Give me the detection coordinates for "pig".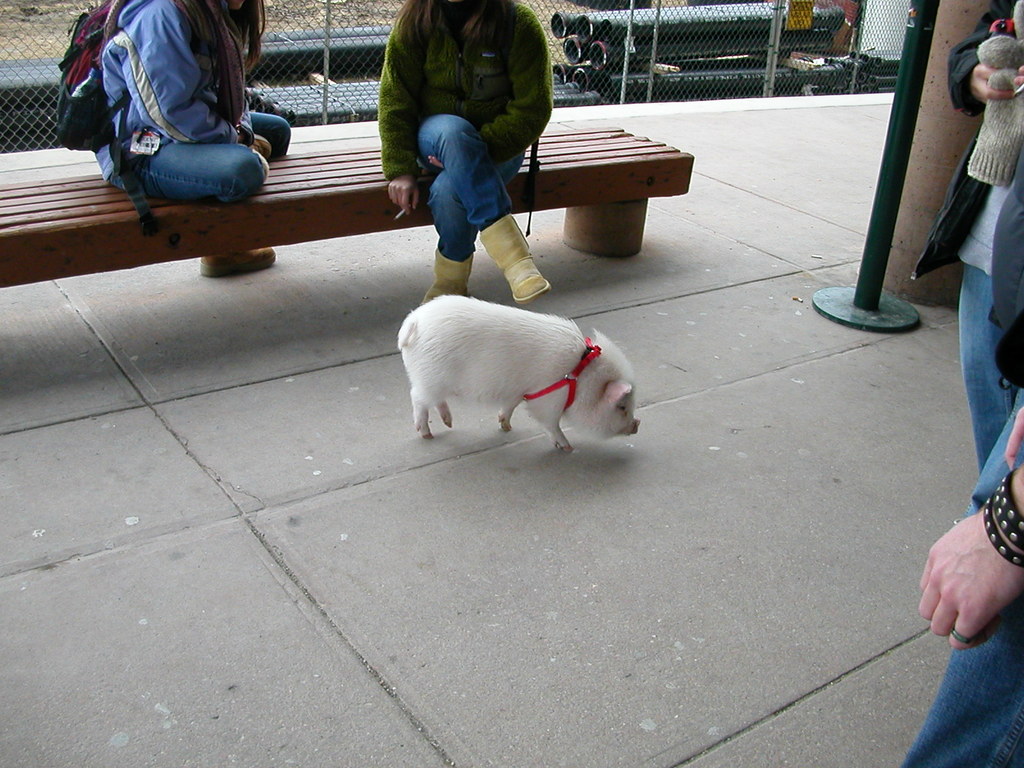
(left=394, top=291, right=646, bottom=454).
